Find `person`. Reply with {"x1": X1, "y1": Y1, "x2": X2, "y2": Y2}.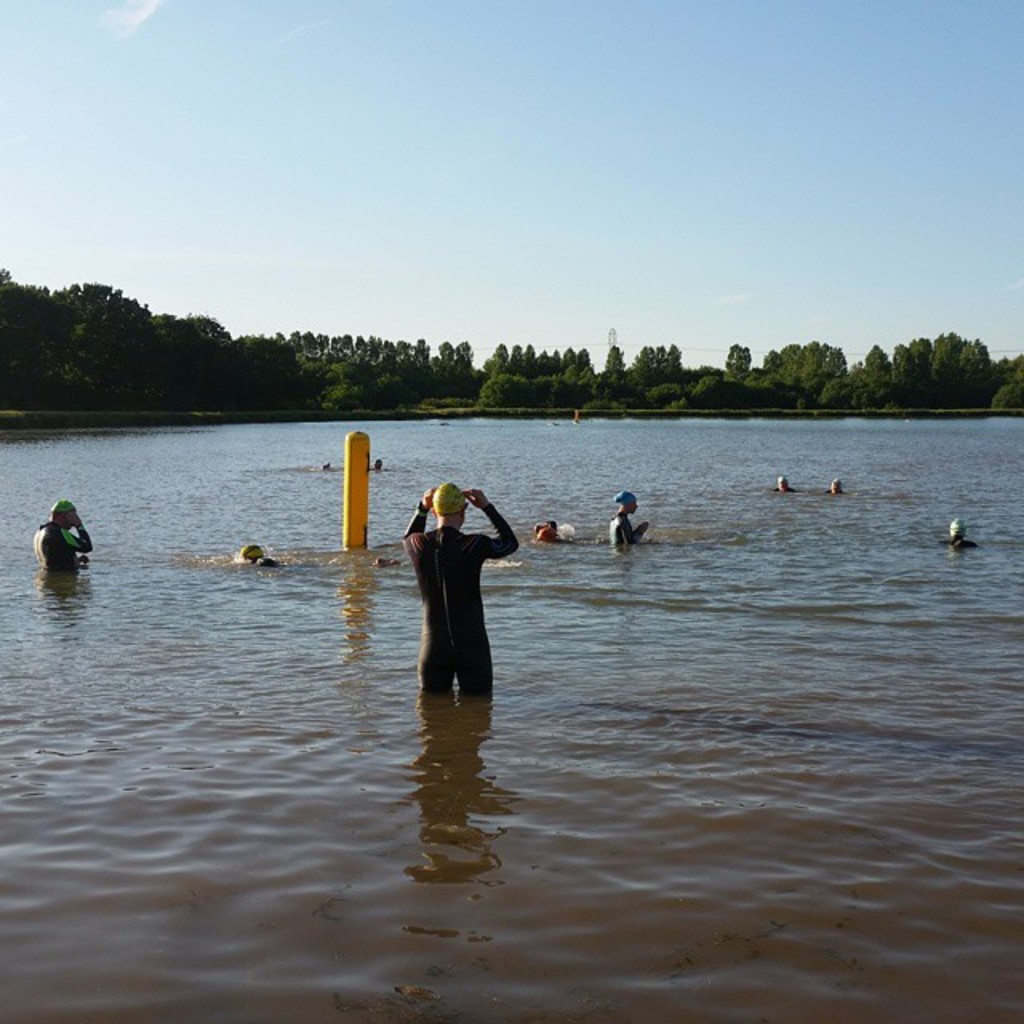
{"x1": 400, "y1": 480, "x2": 530, "y2": 707}.
